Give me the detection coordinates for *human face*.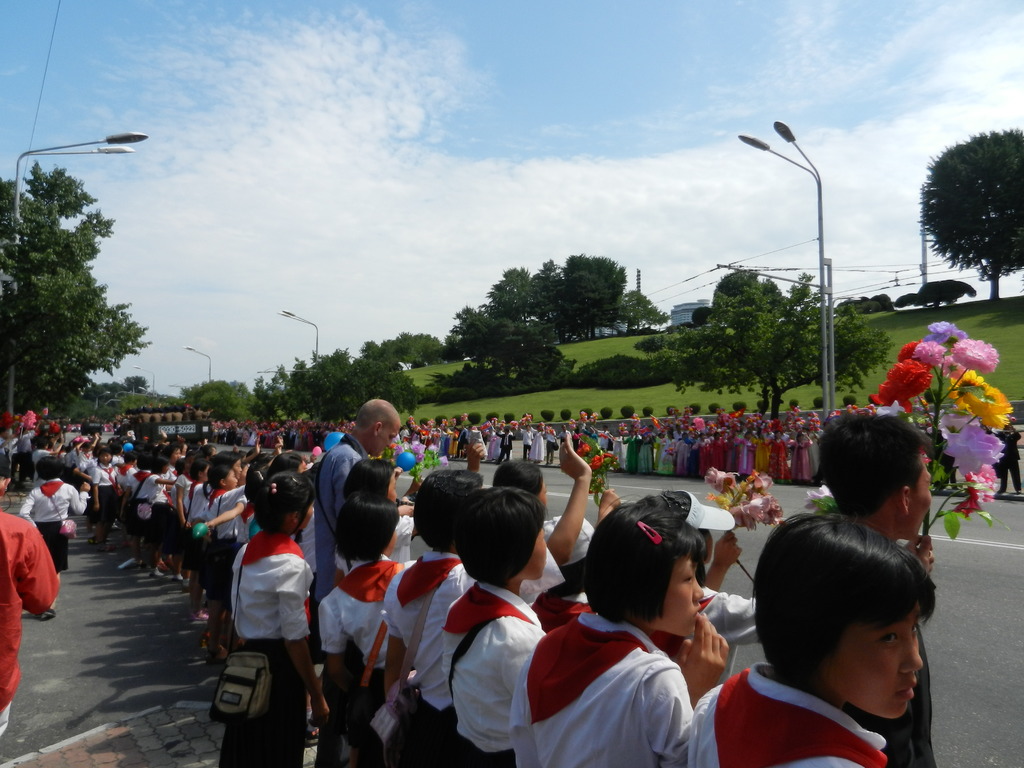
l=661, t=552, r=707, b=640.
